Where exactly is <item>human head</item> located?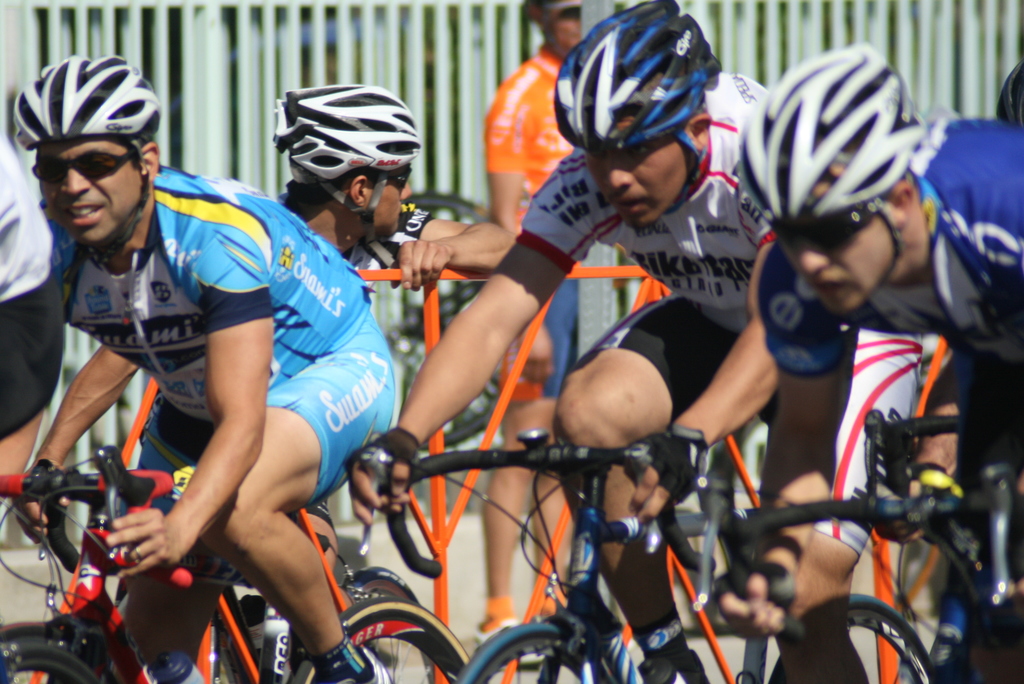
Its bounding box is [x1=284, y1=83, x2=415, y2=241].
